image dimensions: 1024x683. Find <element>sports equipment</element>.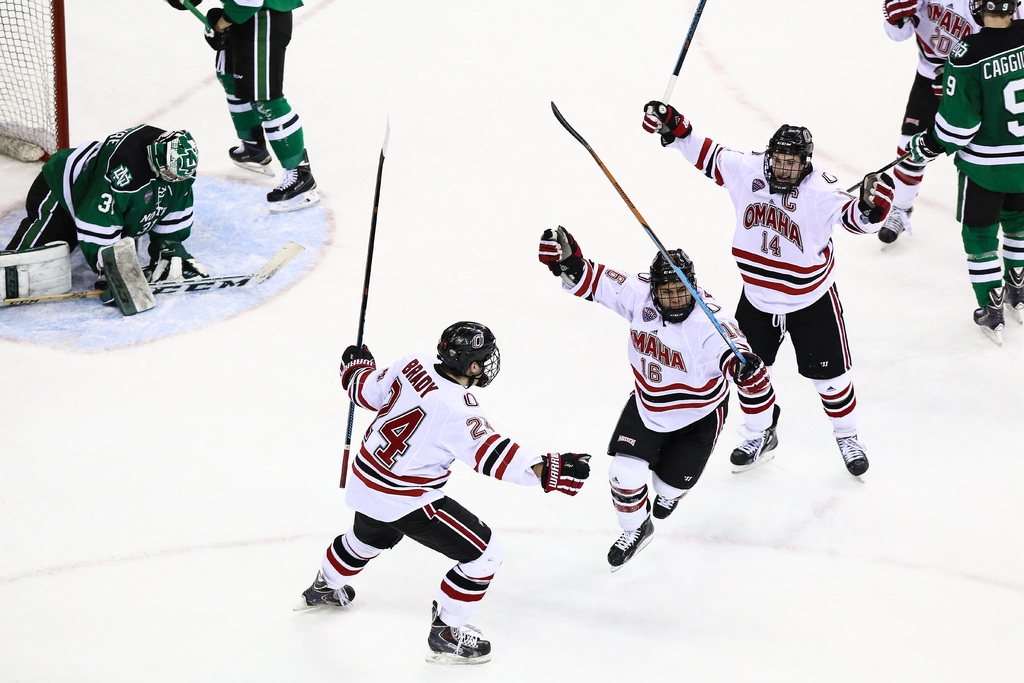
box=[654, 0, 705, 120].
